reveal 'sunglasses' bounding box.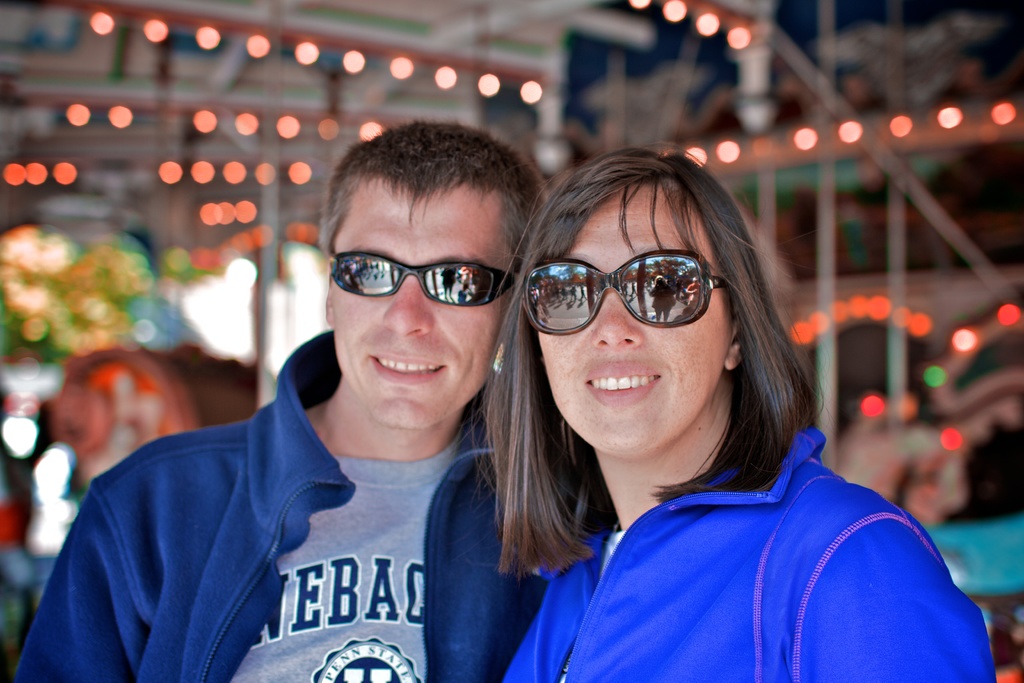
Revealed: (x1=519, y1=247, x2=732, y2=335).
